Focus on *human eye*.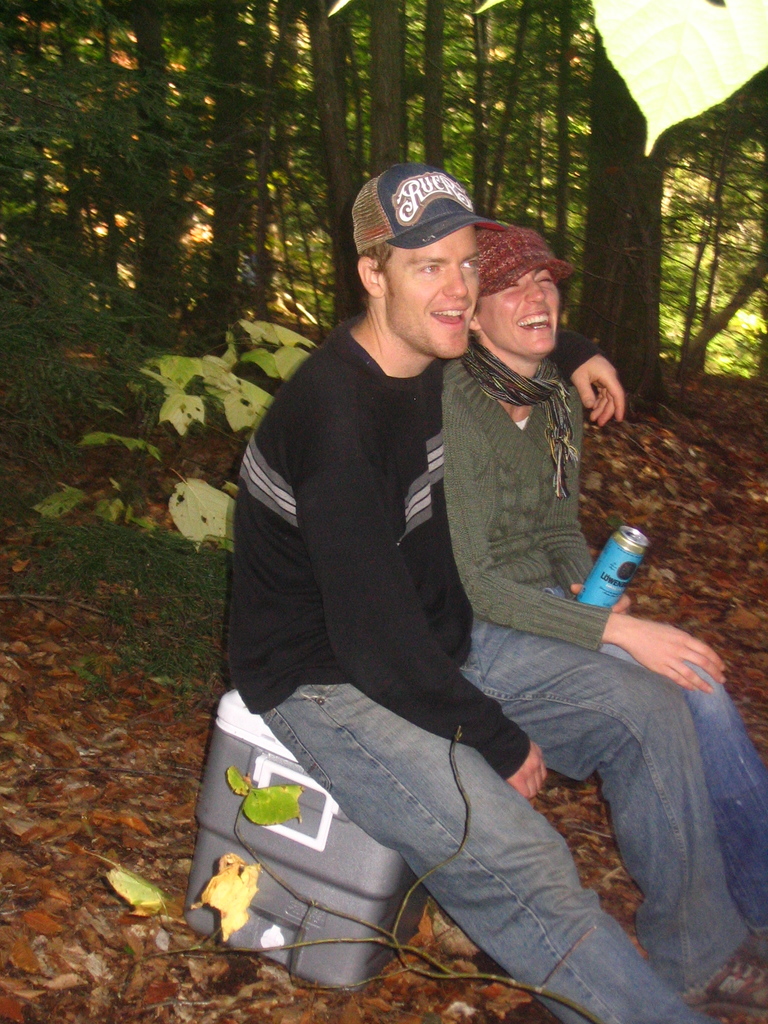
Focused at pyautogui.locateOnScreen(415, 261, 444, 278).
